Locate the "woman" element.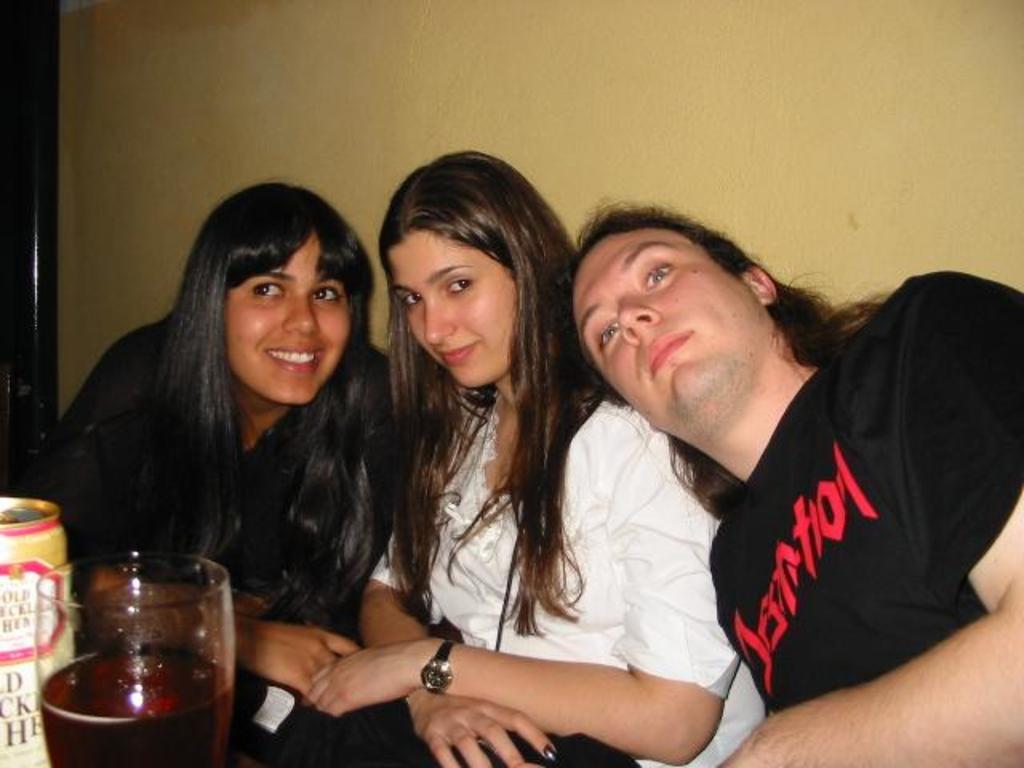
Element bbox: 61 187 394 669.
